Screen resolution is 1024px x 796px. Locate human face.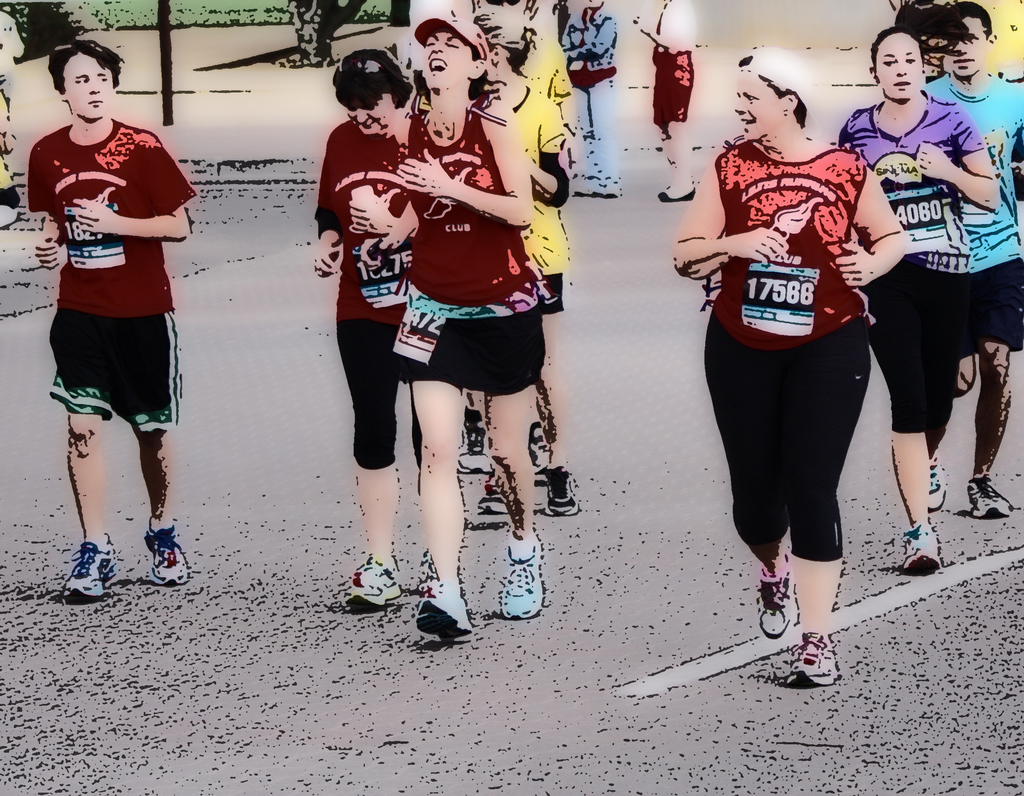
415:28:479:91.
